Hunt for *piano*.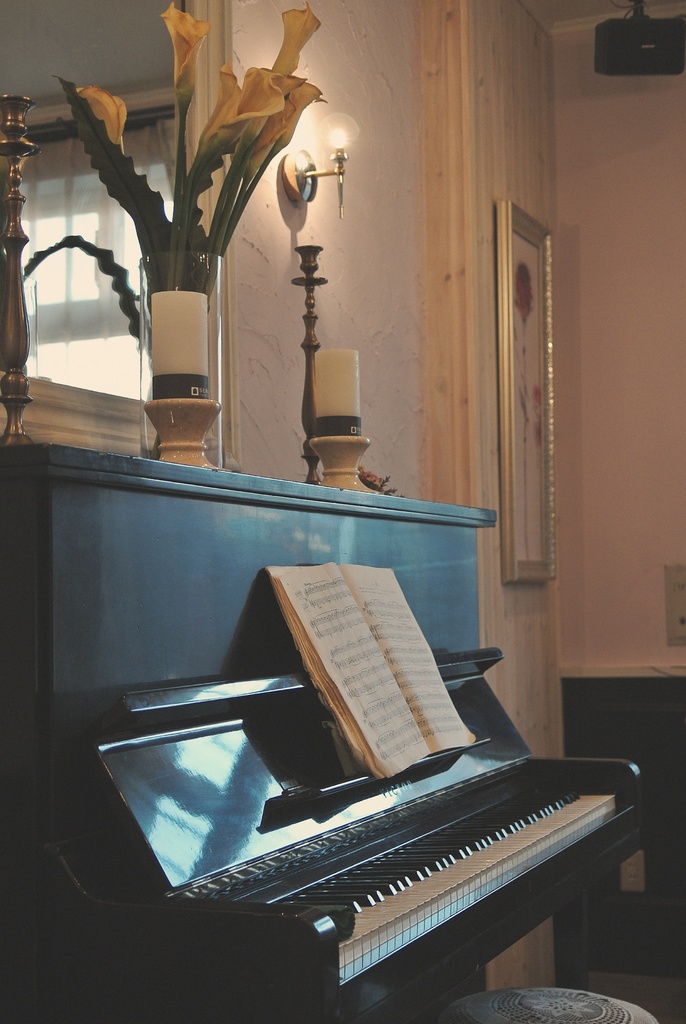
Hunted down at {"left": 80, "top": 631, "right": 658, "bottom": 1023}.
